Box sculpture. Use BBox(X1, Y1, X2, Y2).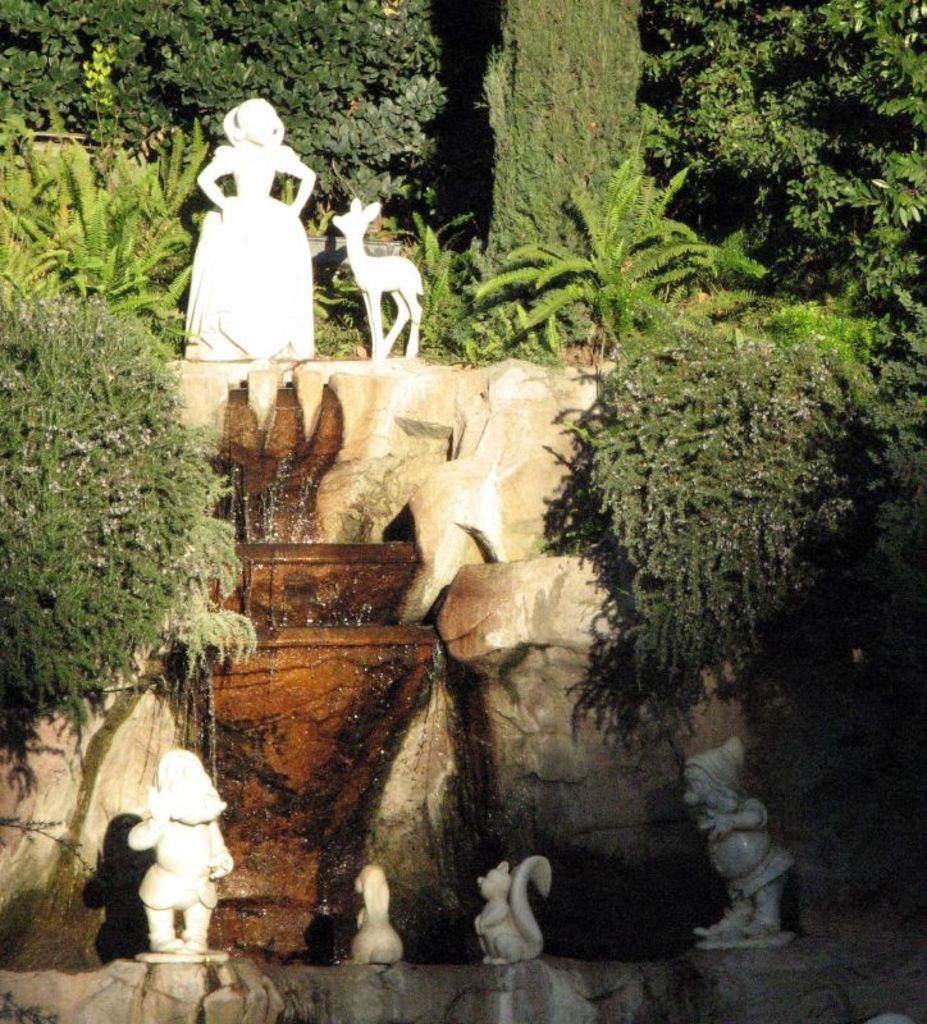
BBox(681, 733, 802, 950).
